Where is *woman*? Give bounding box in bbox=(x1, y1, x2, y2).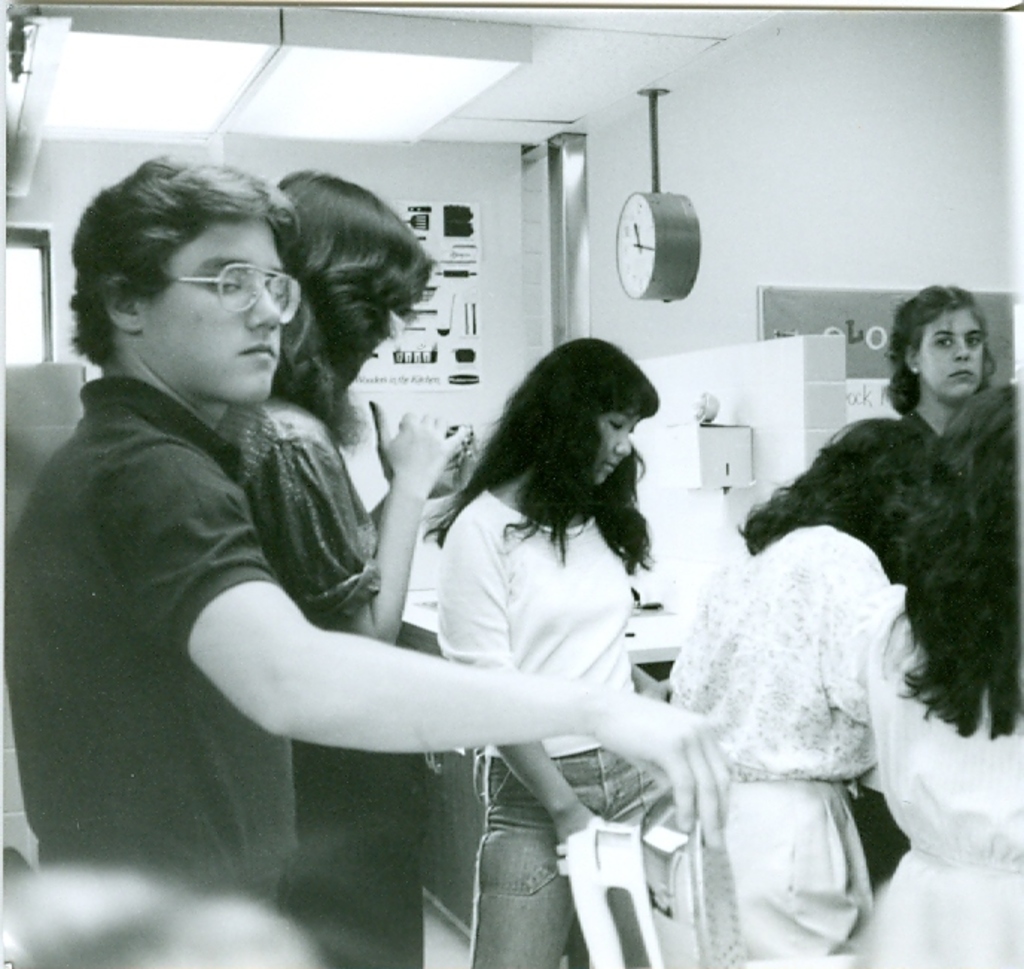
bbox=(661, 429, 911, 960).
